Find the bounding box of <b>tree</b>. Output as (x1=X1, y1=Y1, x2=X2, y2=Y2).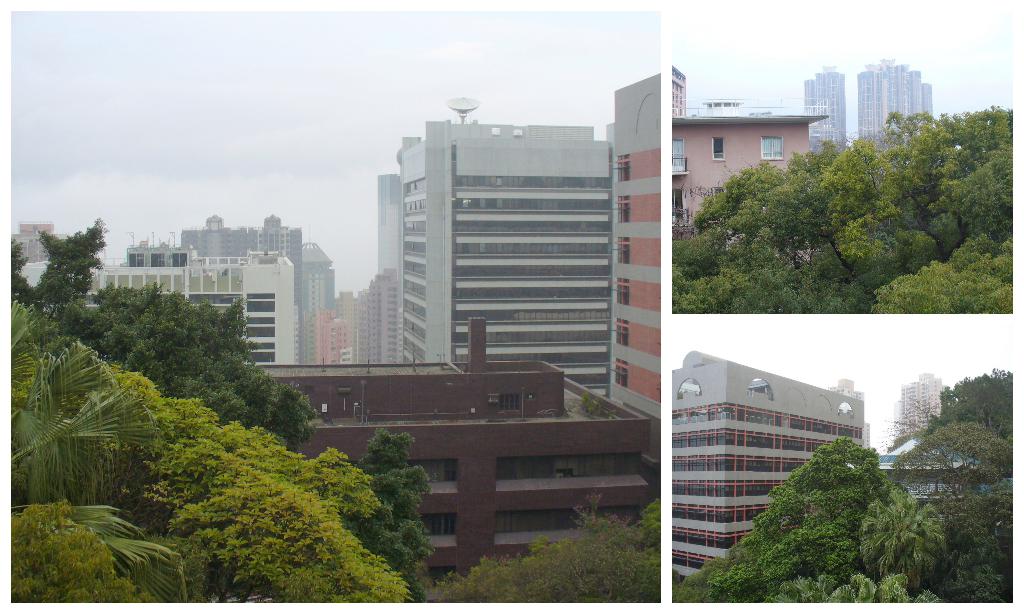
(x1=10, y1=216, x2=436, y2=606).
